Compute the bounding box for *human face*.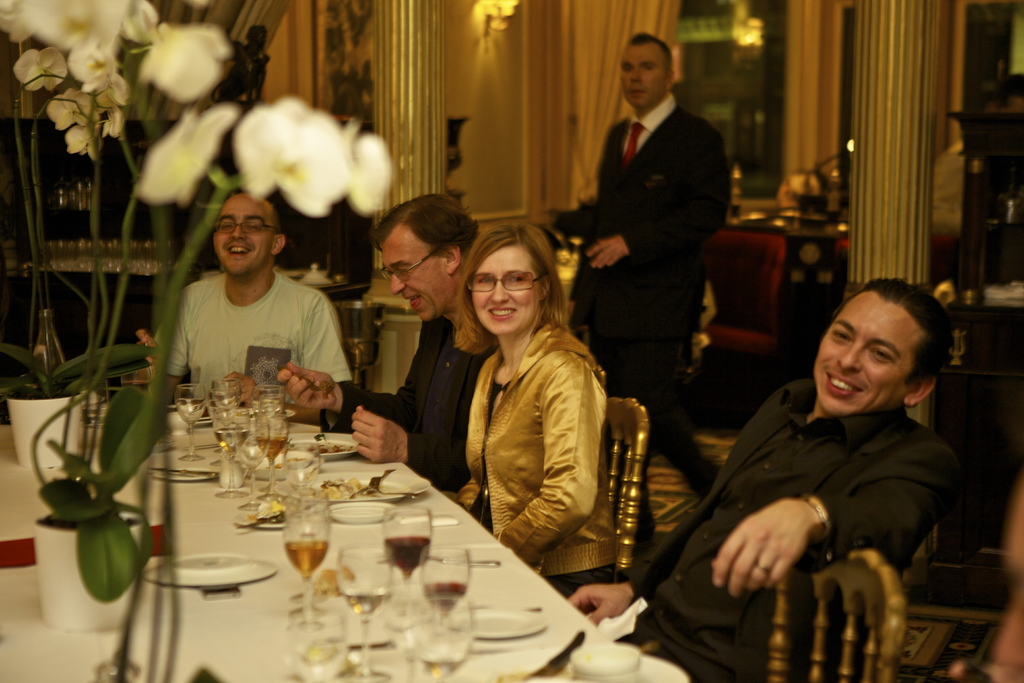
locate(816, 288, 932, 414).
